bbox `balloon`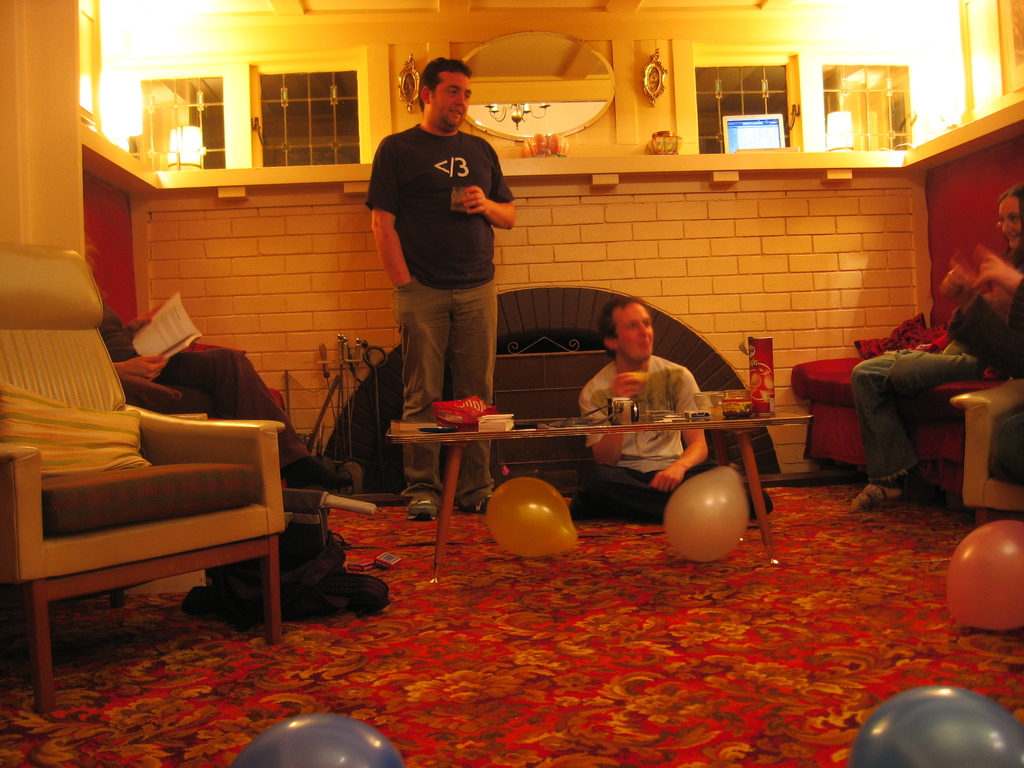
rect(856, 687, 1023, 767)
